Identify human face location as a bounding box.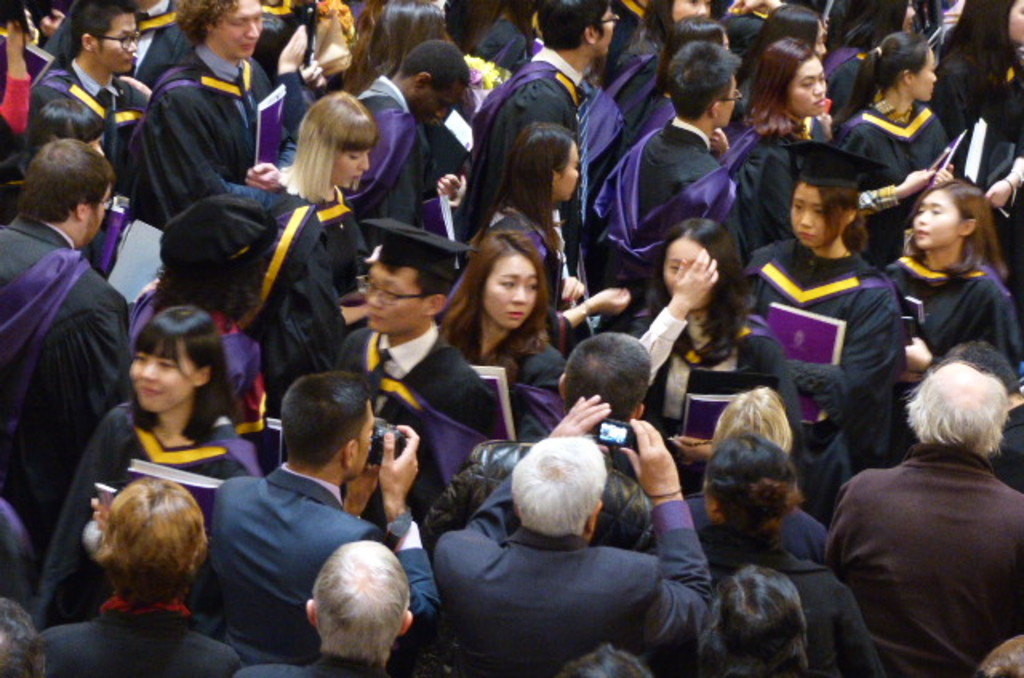
locate(333, 147, 371, 185).
